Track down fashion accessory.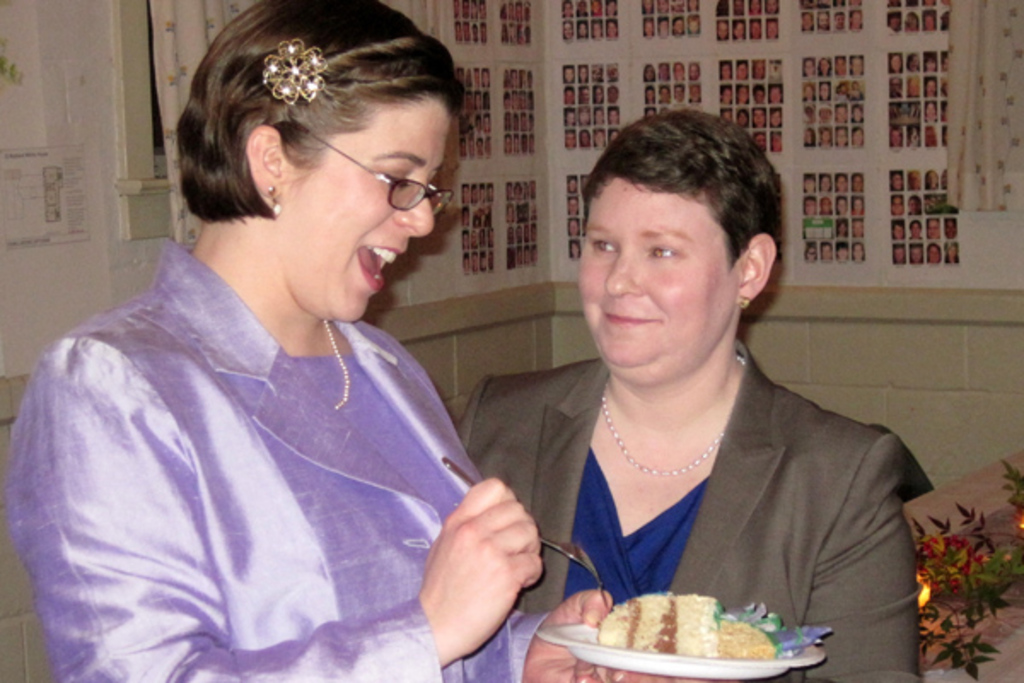
Tracked to box(323, 312, 353, 410).
